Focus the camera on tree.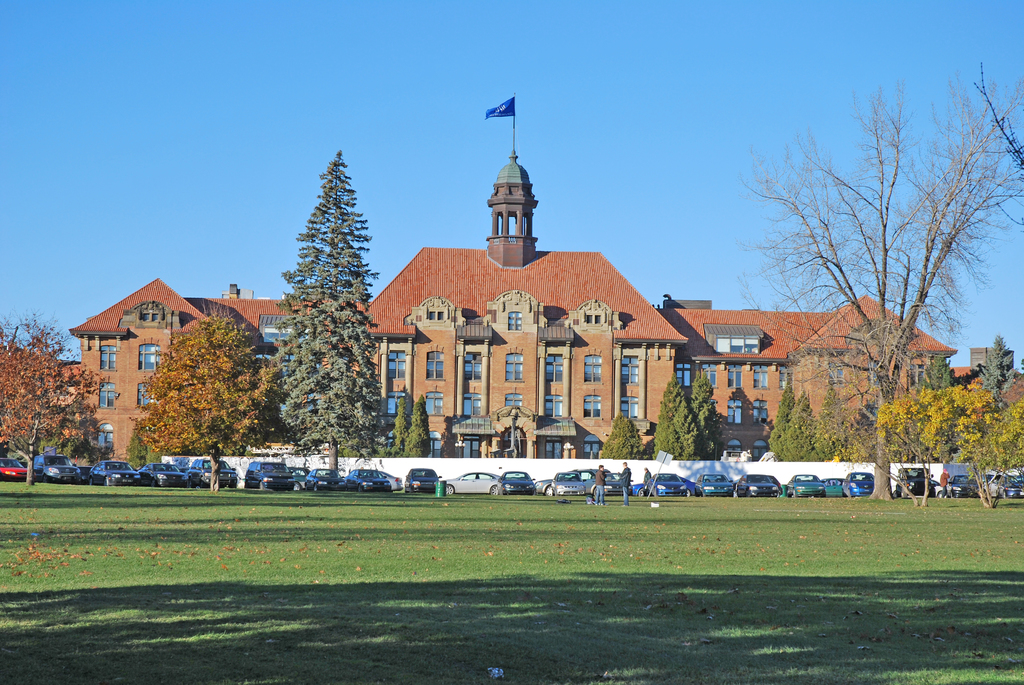
Focus region: left=266, top=135, right=379, bottom=454.
